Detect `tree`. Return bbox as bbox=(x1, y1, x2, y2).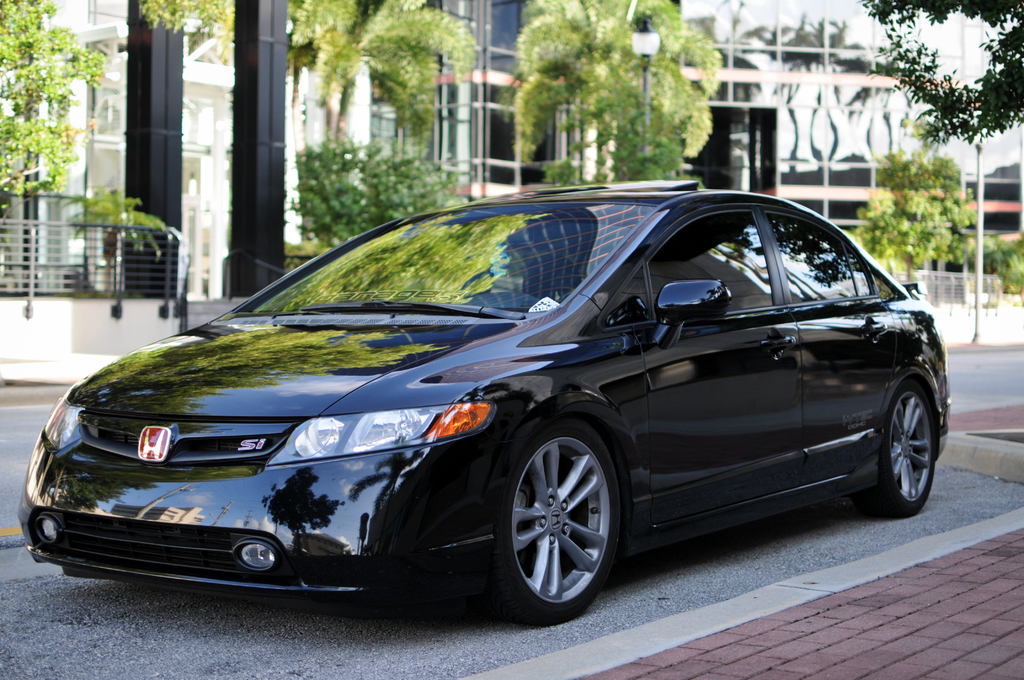
bbox=(61, 189, 164, 293).
